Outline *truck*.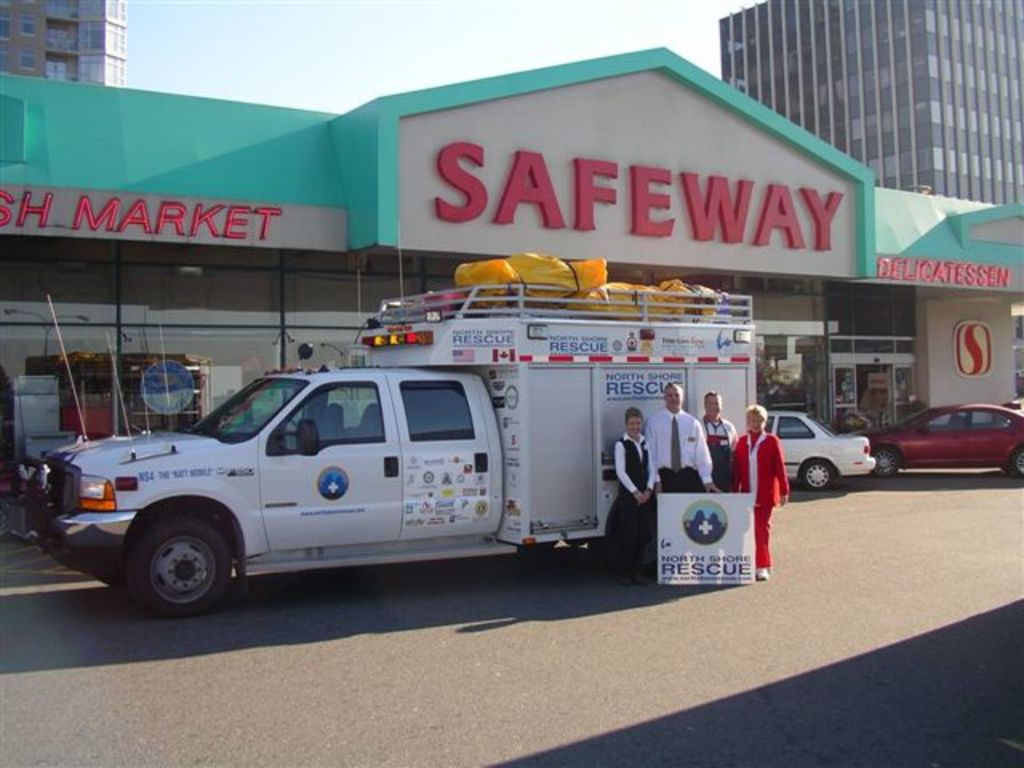
Outline: (37,347,672,606).
